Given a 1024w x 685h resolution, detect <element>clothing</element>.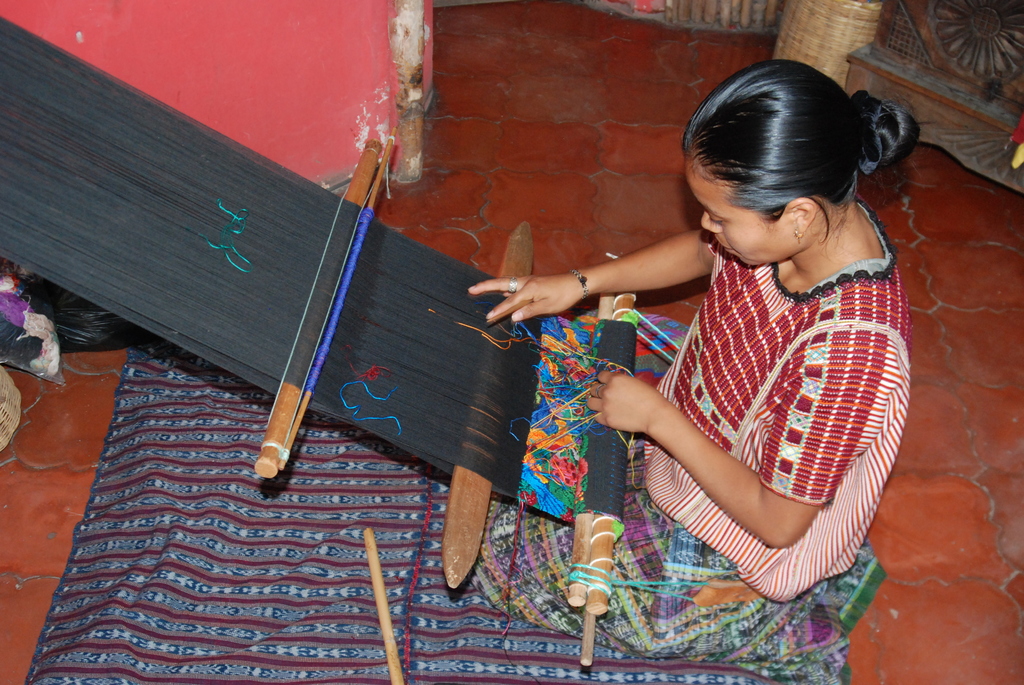
618:196:898:597.
